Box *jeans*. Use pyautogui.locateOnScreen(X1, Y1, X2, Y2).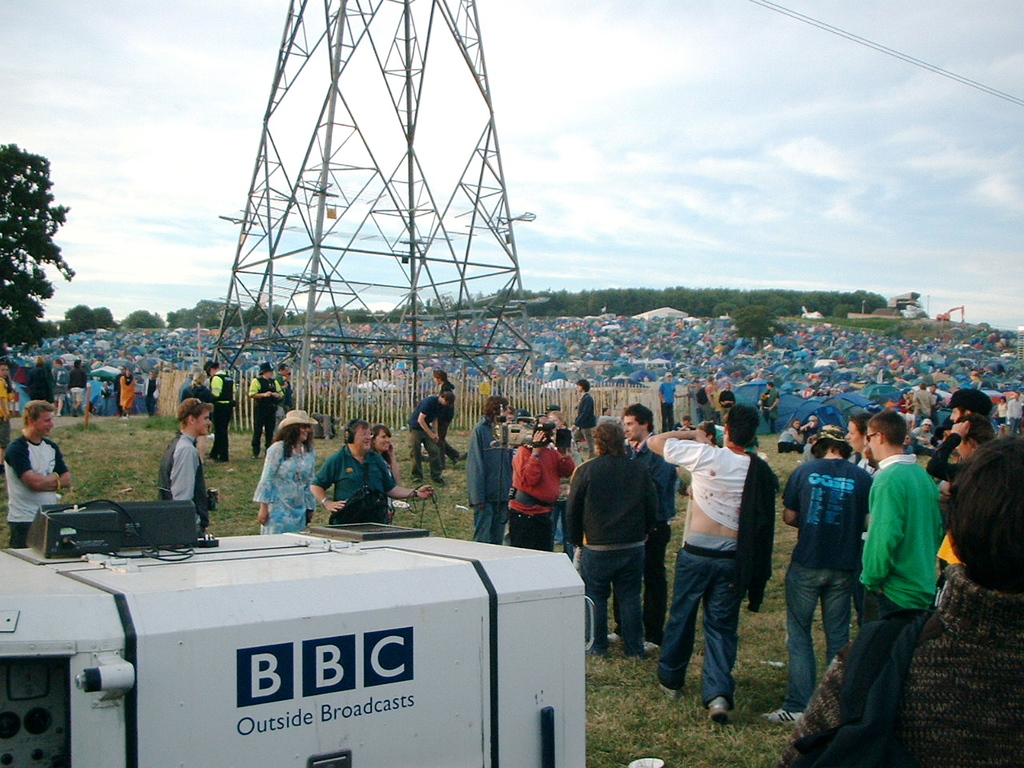
pyautogui.locateOnScreen(678, 546, 759, 728).
